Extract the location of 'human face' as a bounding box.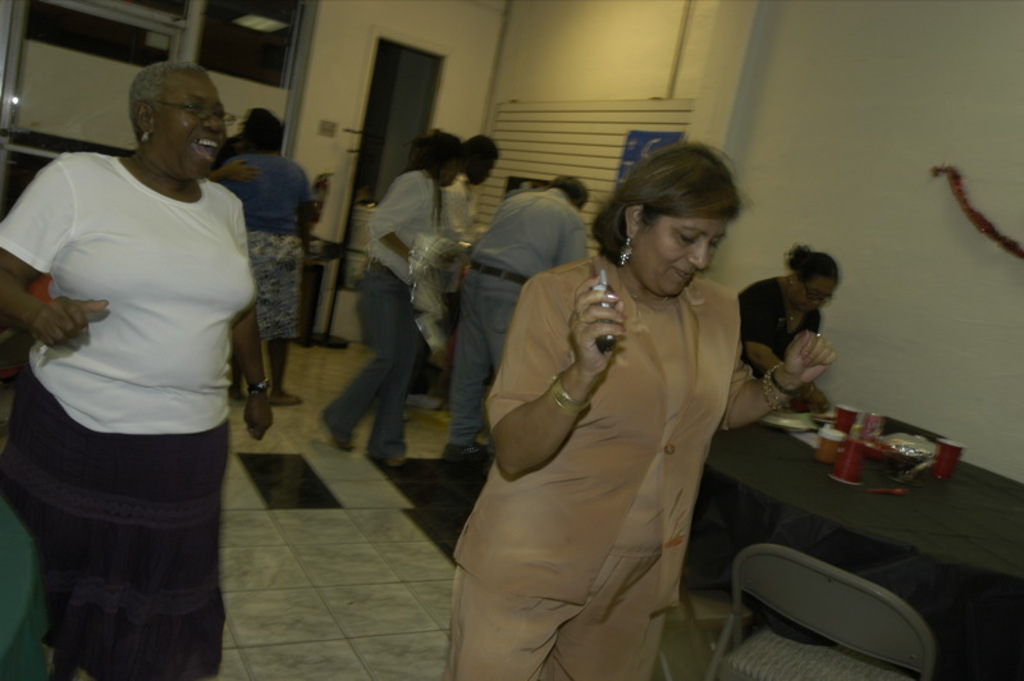
BBox(155, 69, 233, 186).
